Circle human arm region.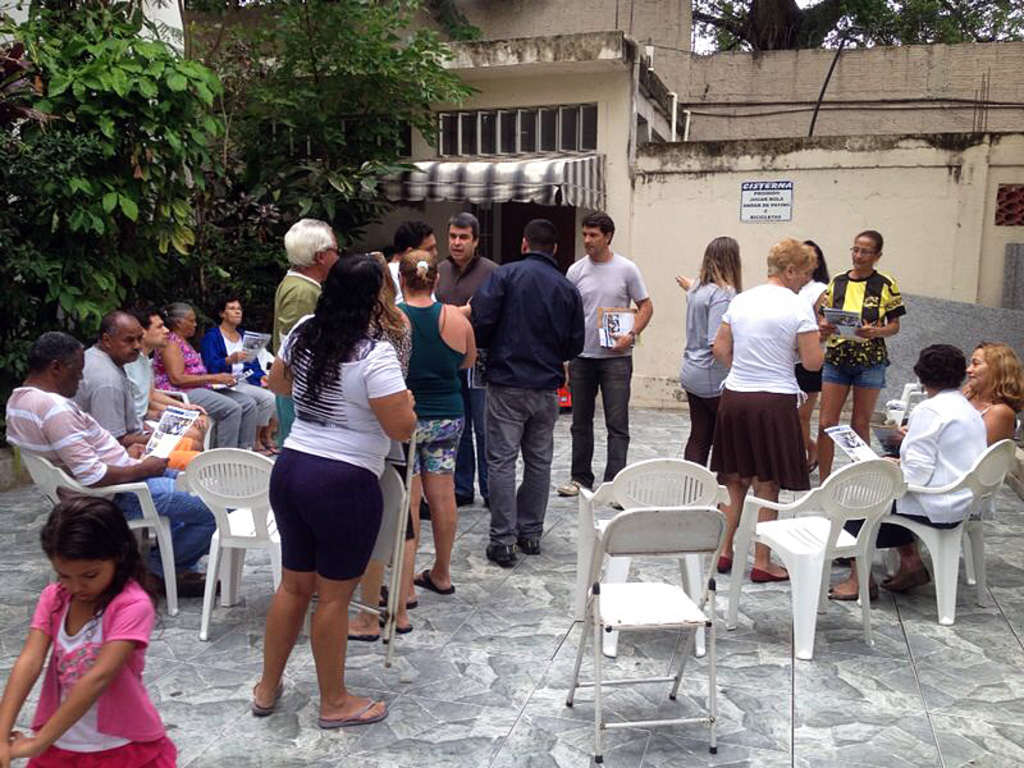
Region: bbox(603, 260, 654, 356).
